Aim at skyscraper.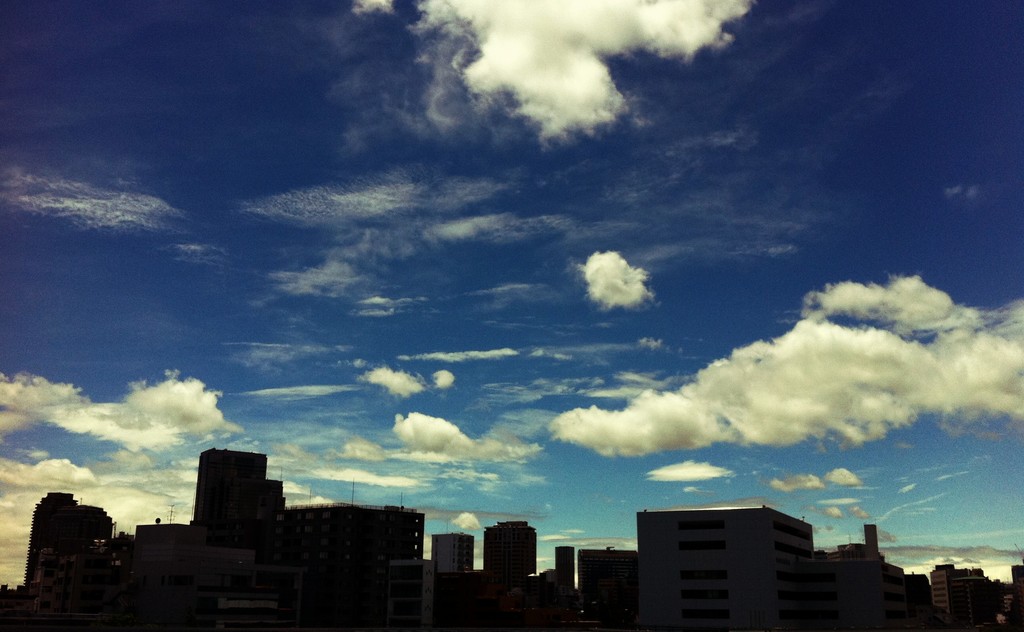
Aimed at (483,519,542,578).
